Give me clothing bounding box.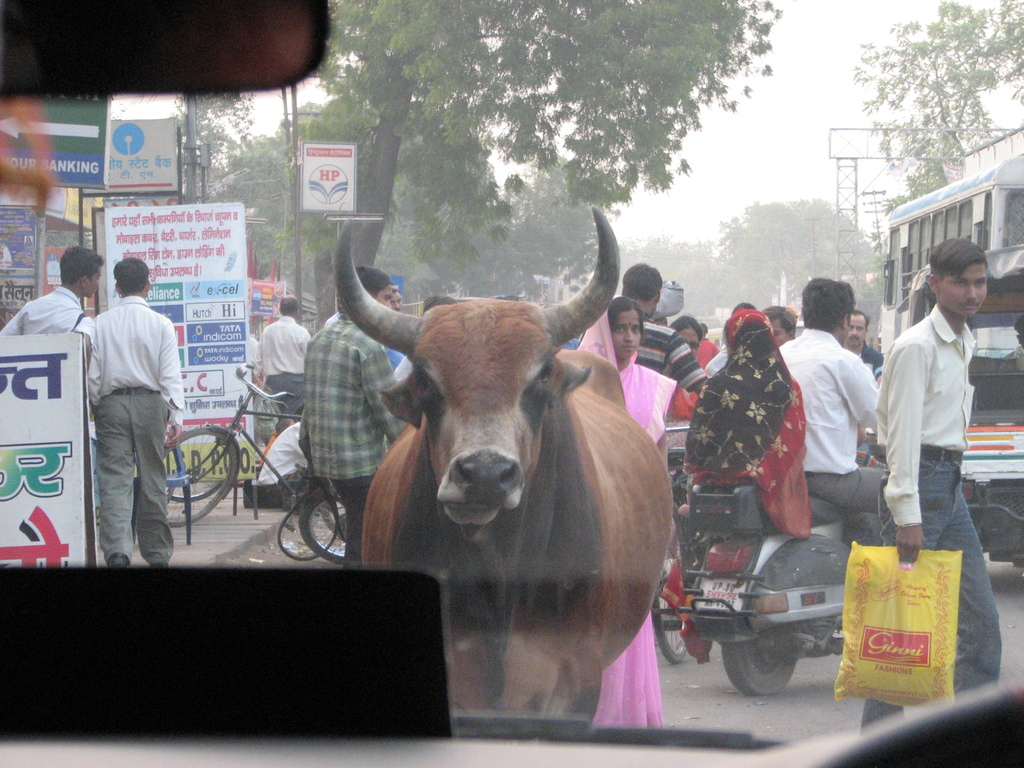
(left=0, top=284, right=95, bottom=346).
